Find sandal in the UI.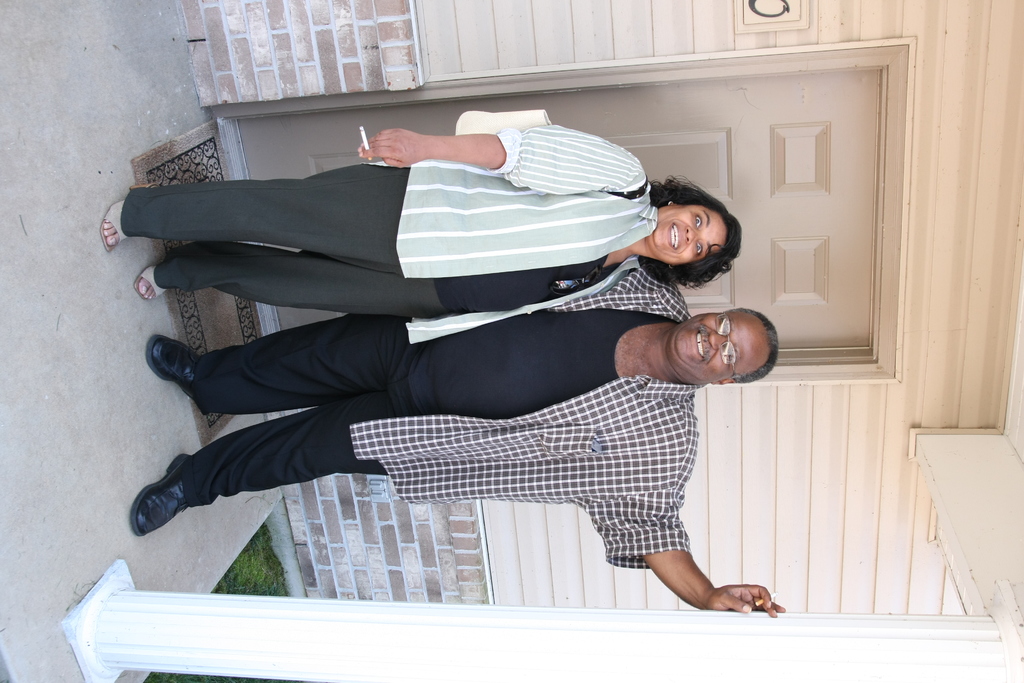
UI element at detection(99, 184, 150, 254).
